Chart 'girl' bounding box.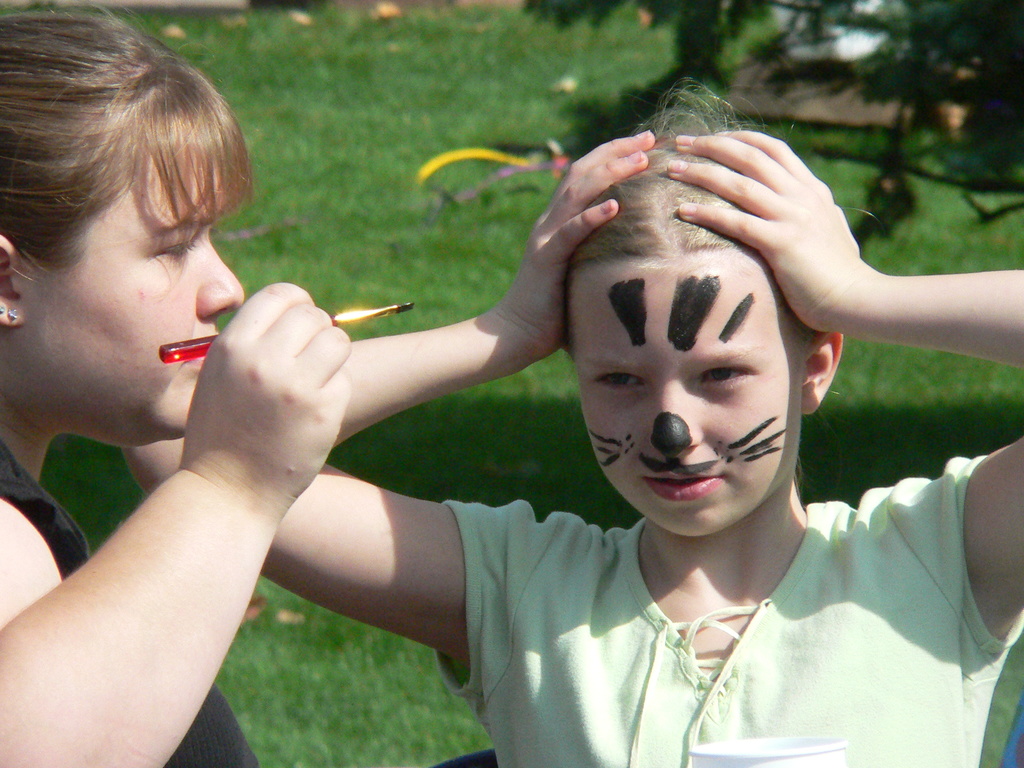
Charted: 122/107/1023/767.
